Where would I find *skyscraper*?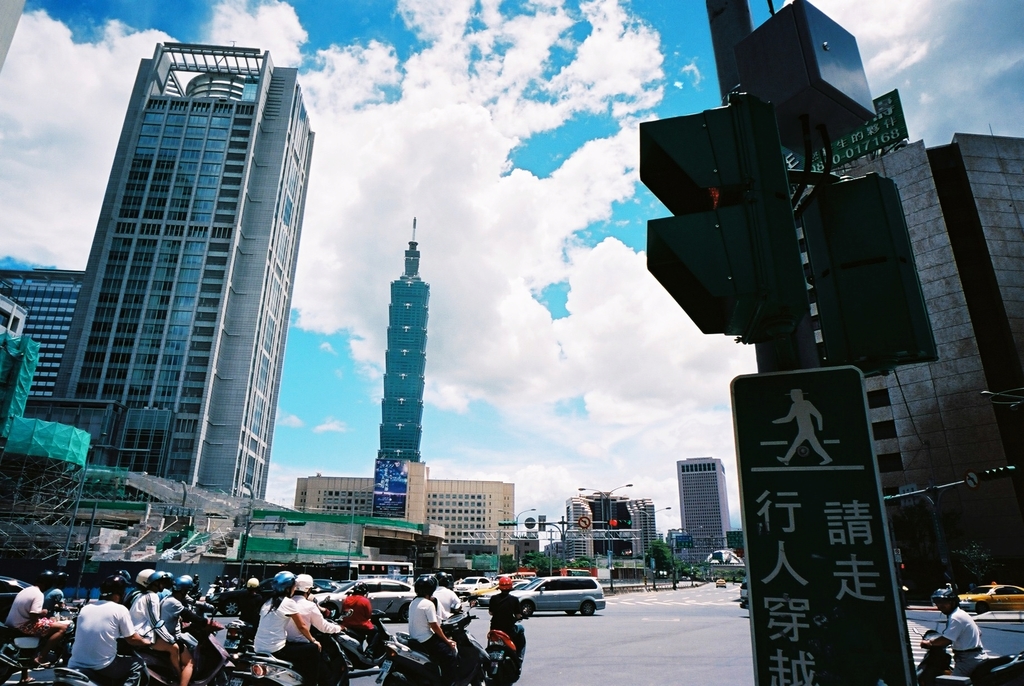
At x1=44 y1=38 x2=314 y2=515.
